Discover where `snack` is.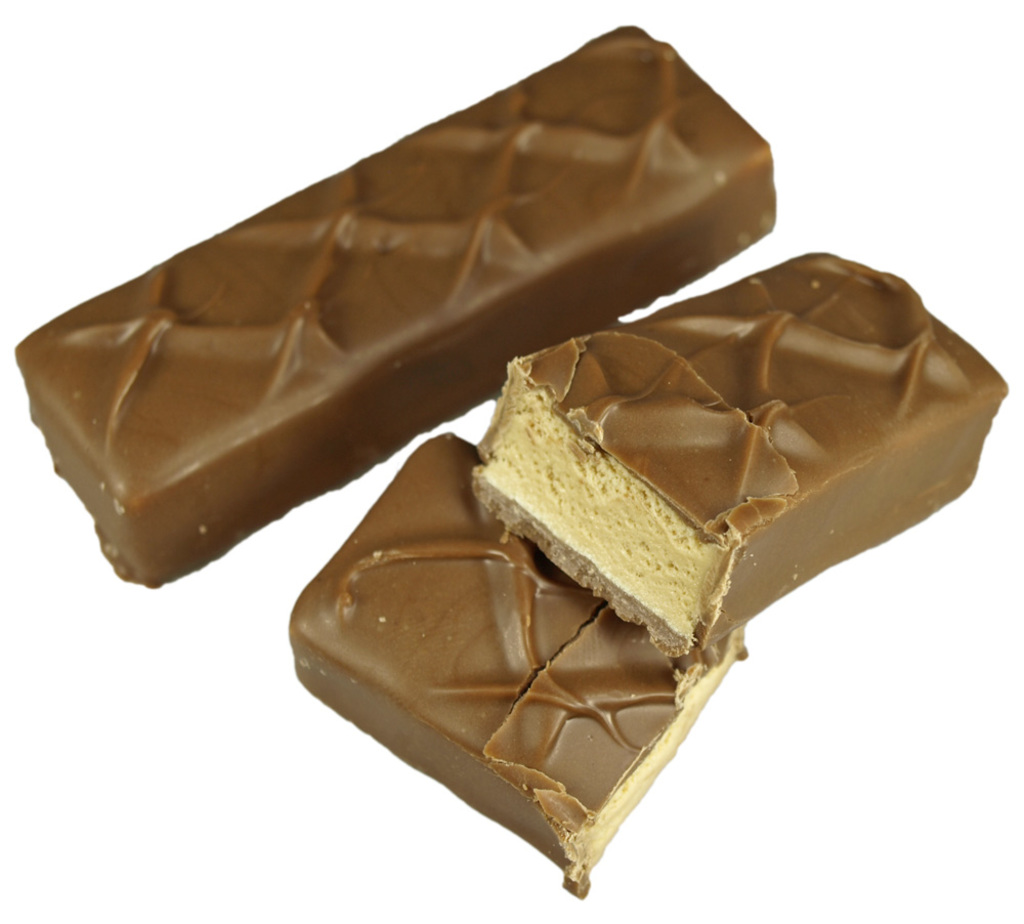
Discovered at x1=286, y1=426, x2=754, y2=894.
